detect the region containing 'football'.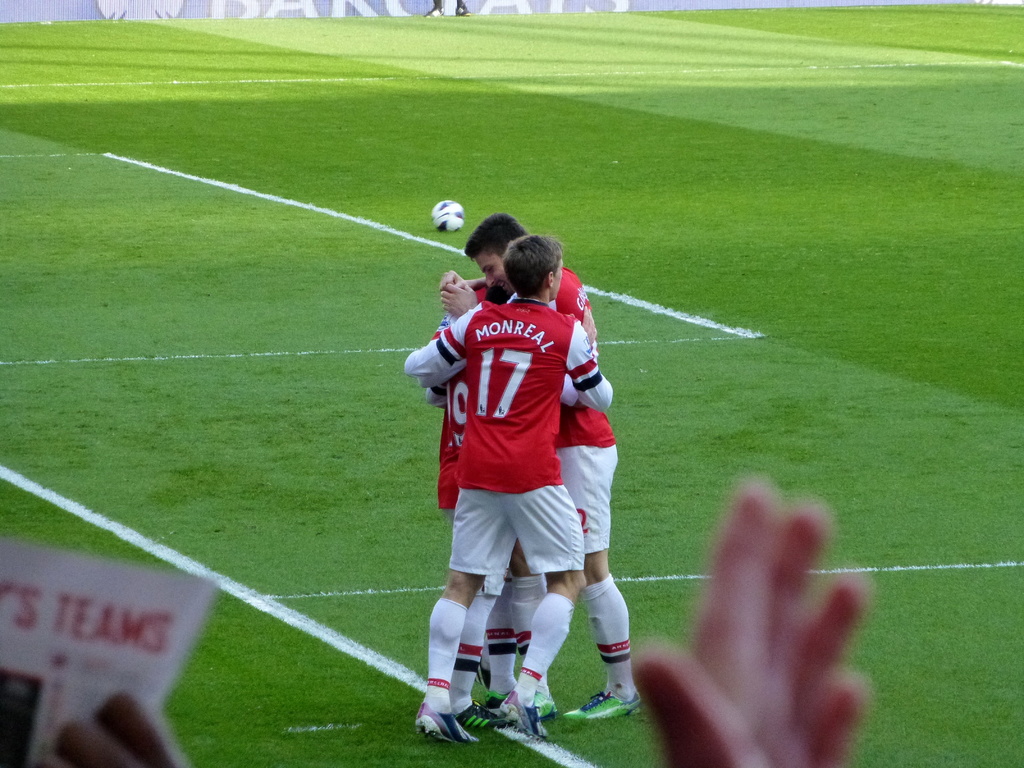
<region>430, 199, 463, 234</region>.
